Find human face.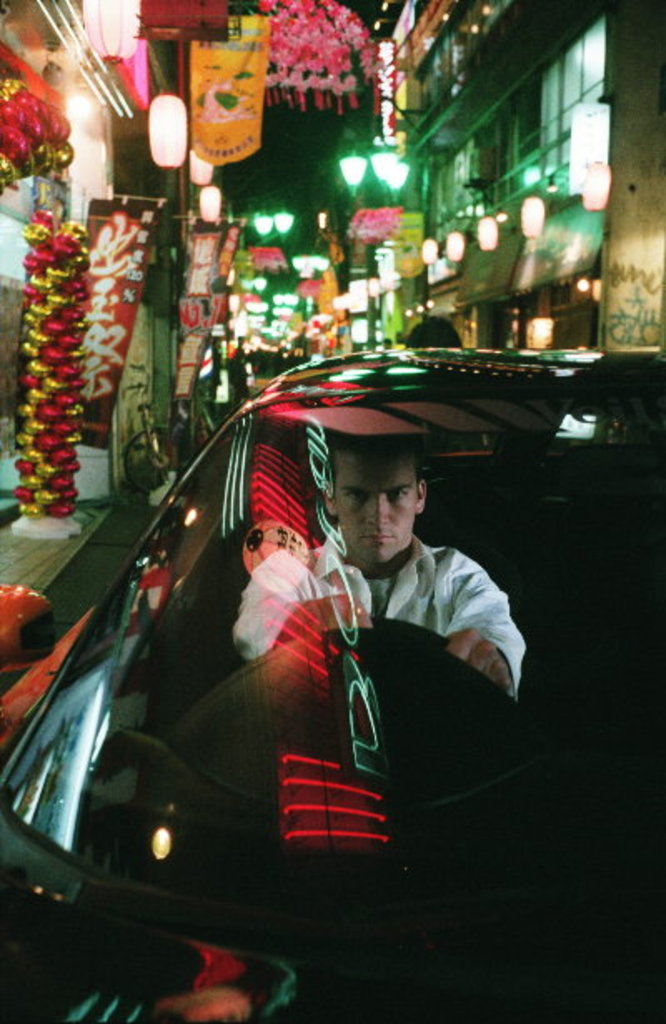
BBox(331, 448, 420, 563).
